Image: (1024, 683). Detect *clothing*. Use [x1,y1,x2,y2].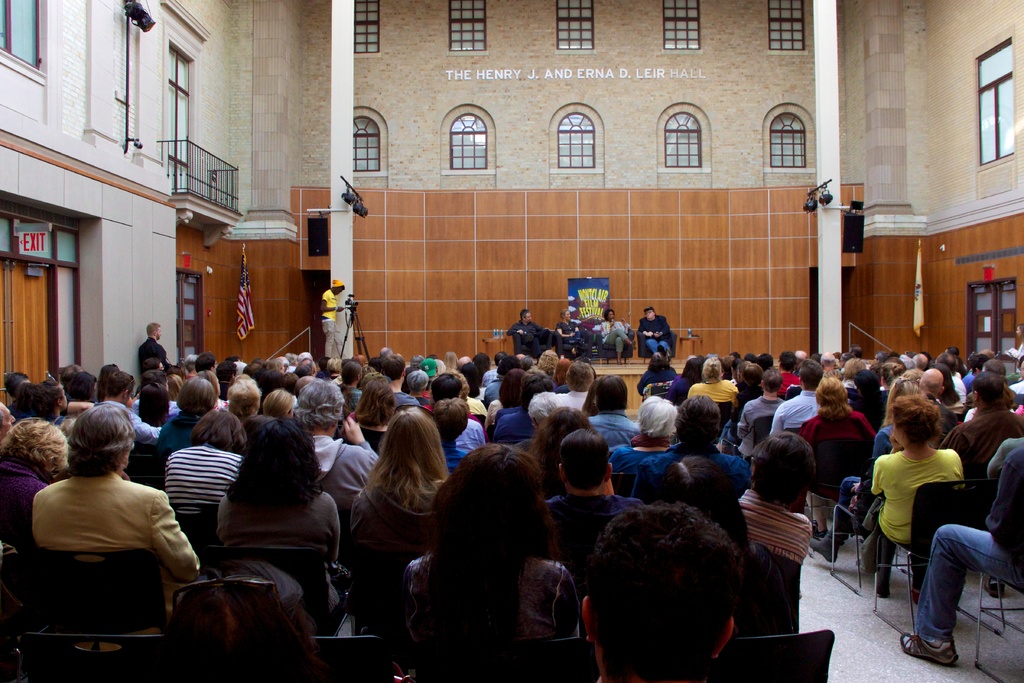
[30,473,198,653].
